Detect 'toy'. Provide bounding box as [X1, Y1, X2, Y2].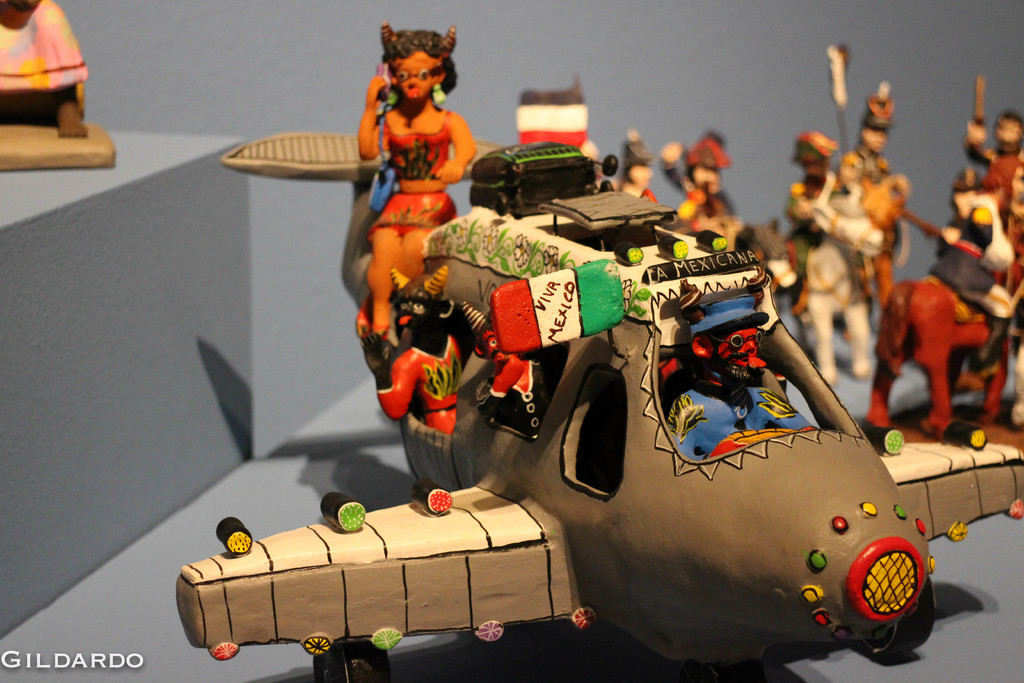
[0, 0, 87, 142].
